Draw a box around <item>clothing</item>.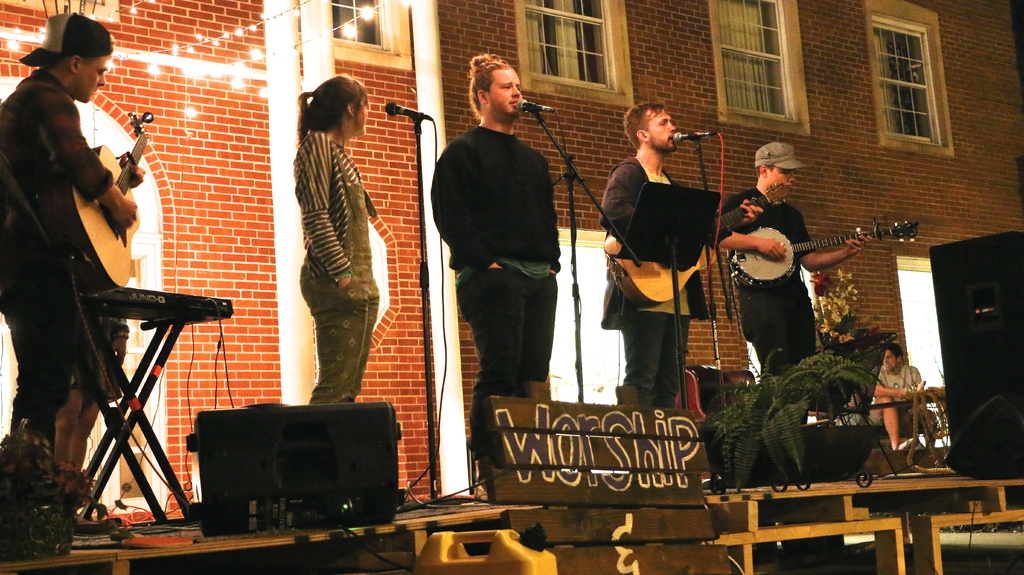
bbox(727, 171, 819, 410).
